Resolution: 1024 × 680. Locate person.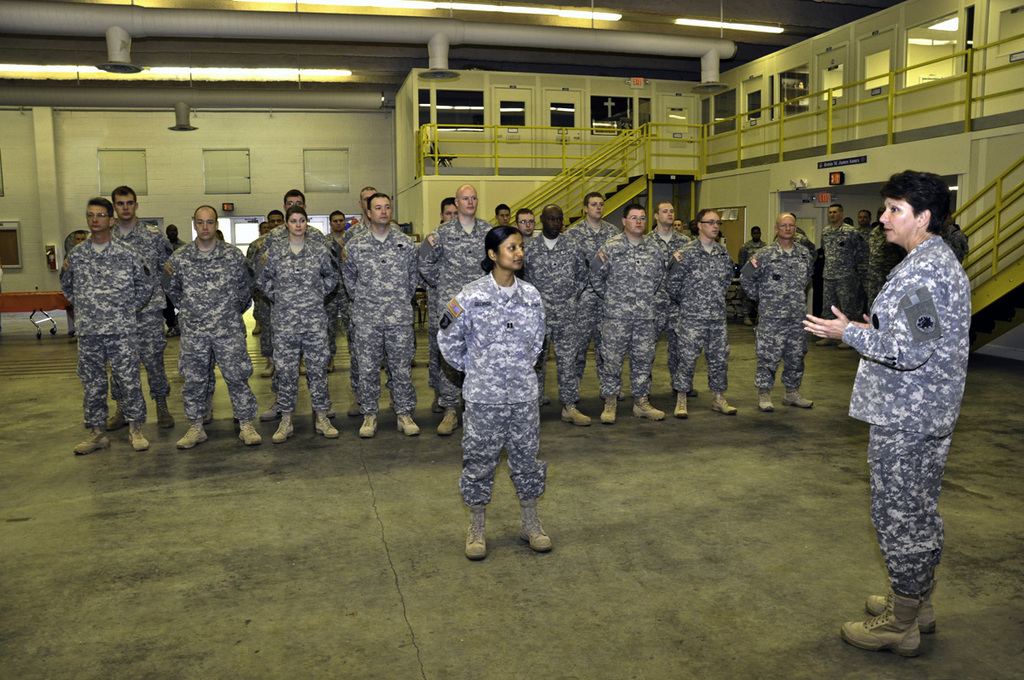
<box>432,223,556,563</box>.
